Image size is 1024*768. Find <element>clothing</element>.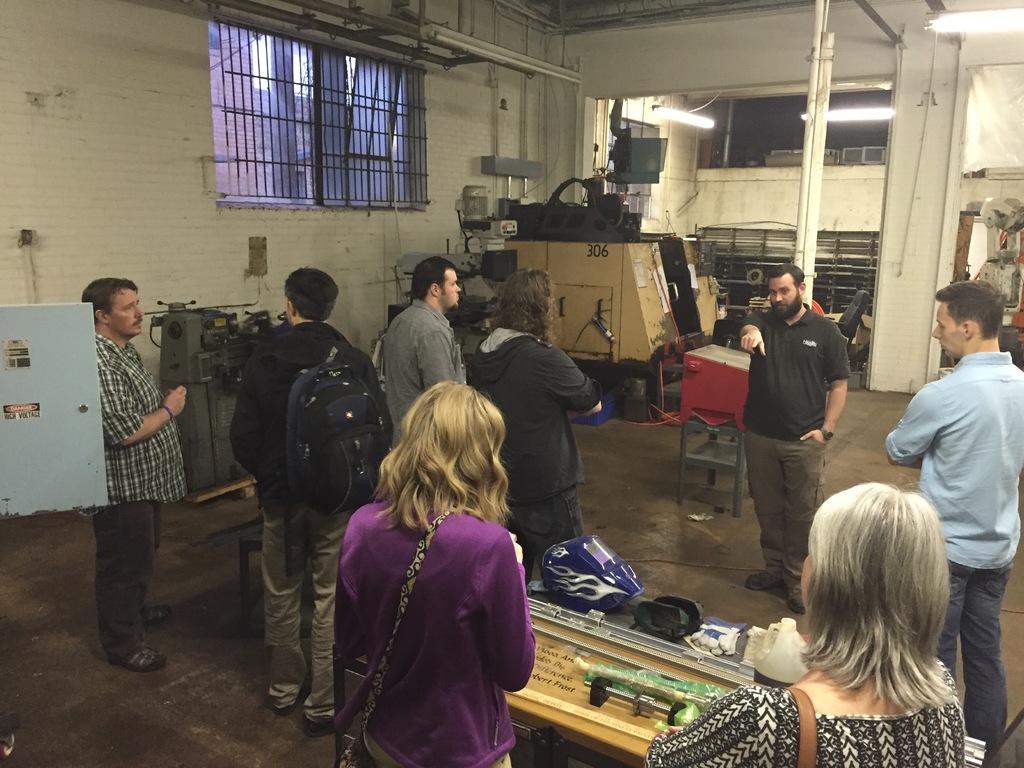
{"x1": 321, "y1": 469, "x2": 536, "y2": 751}.
